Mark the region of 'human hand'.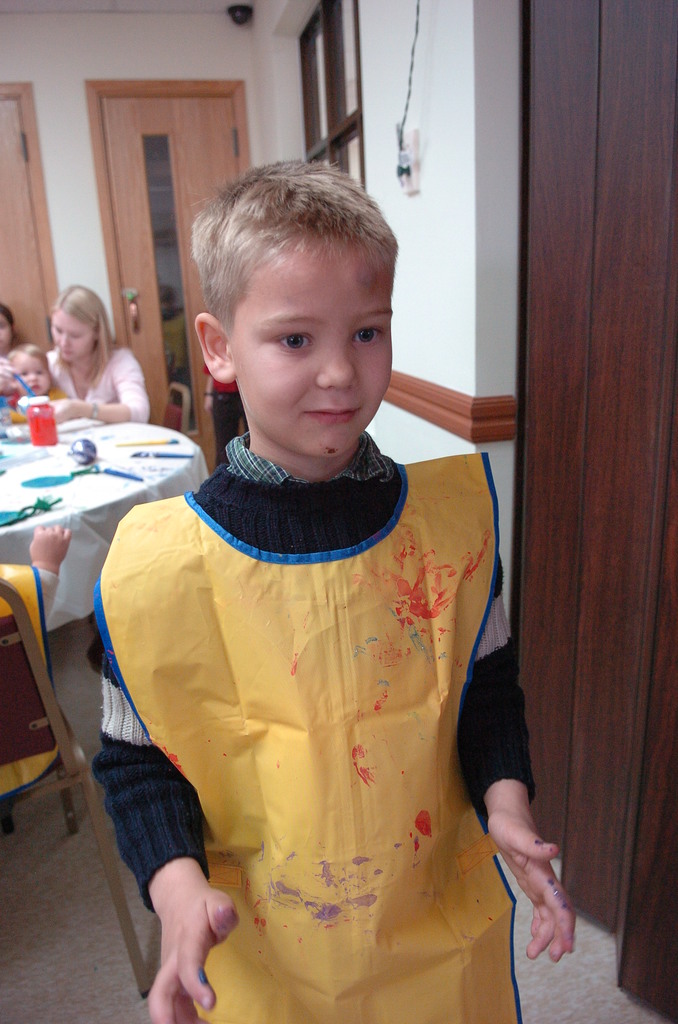
Region: locate(0, 355, 14, 388).
